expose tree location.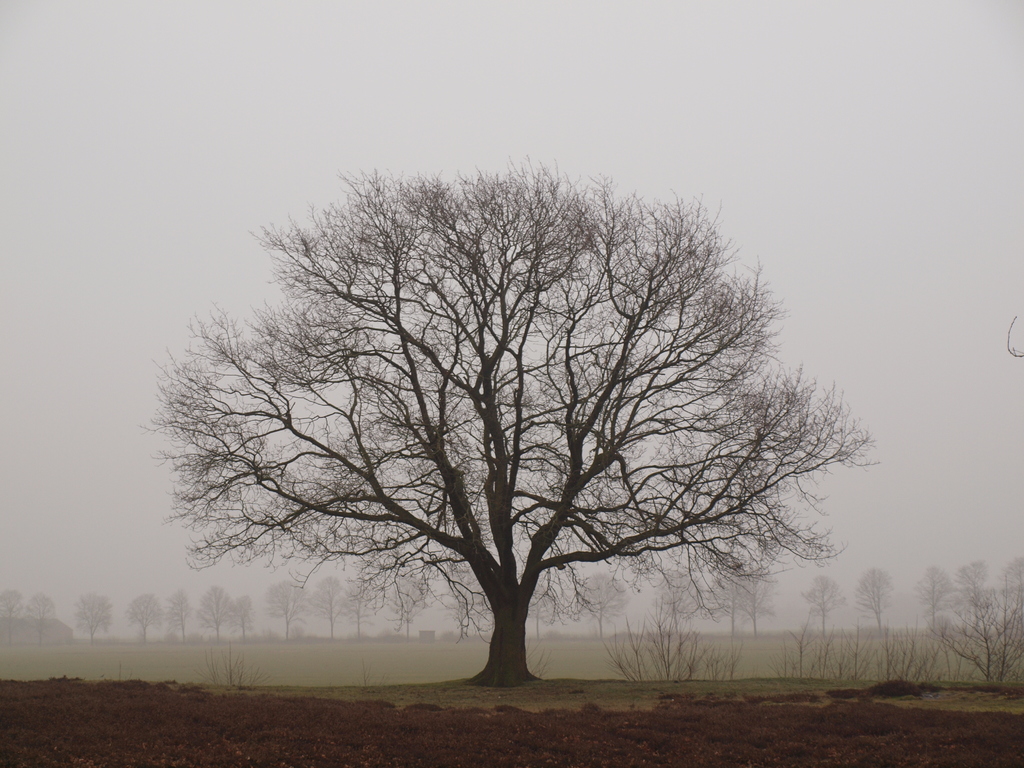
Exposed at Rect(945, 558, 996, 636).
